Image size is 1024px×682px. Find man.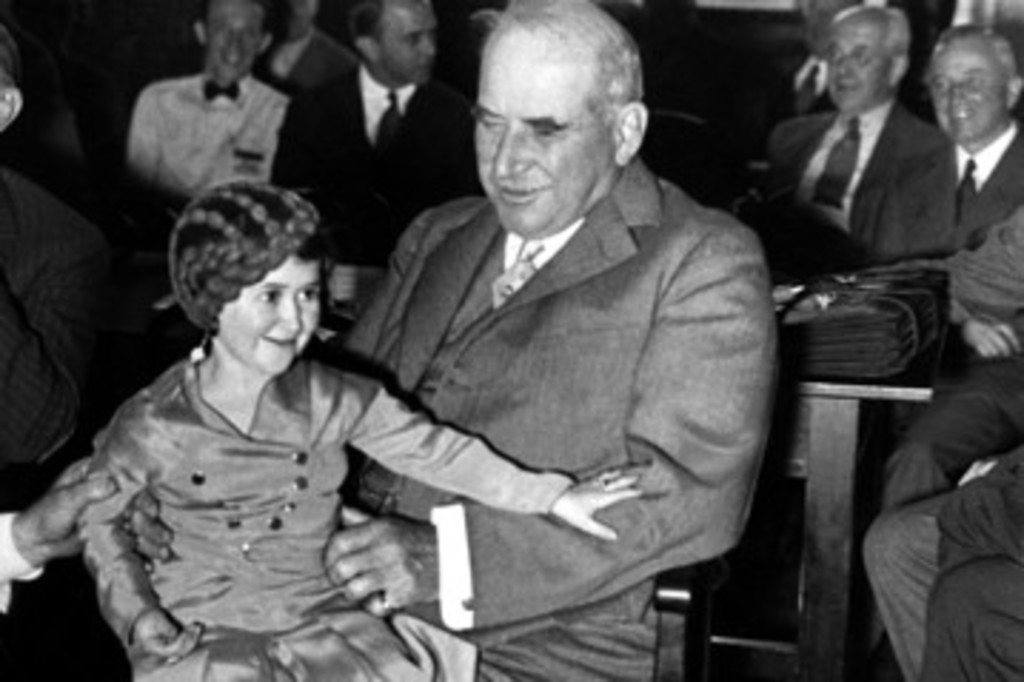
select_region(297, 0, 762, 681).
